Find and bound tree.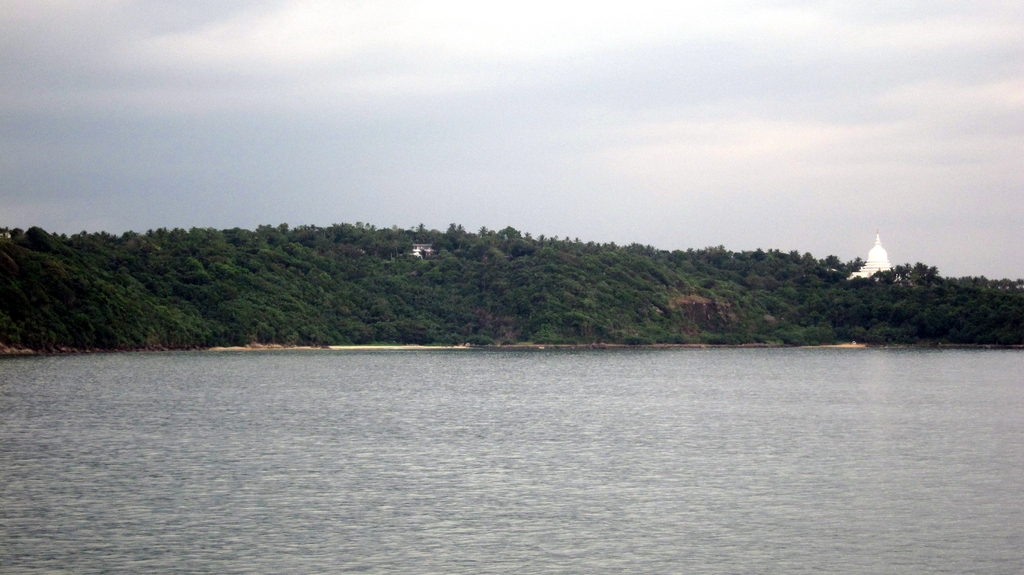
Bound: 896, 247, 977, 329.
